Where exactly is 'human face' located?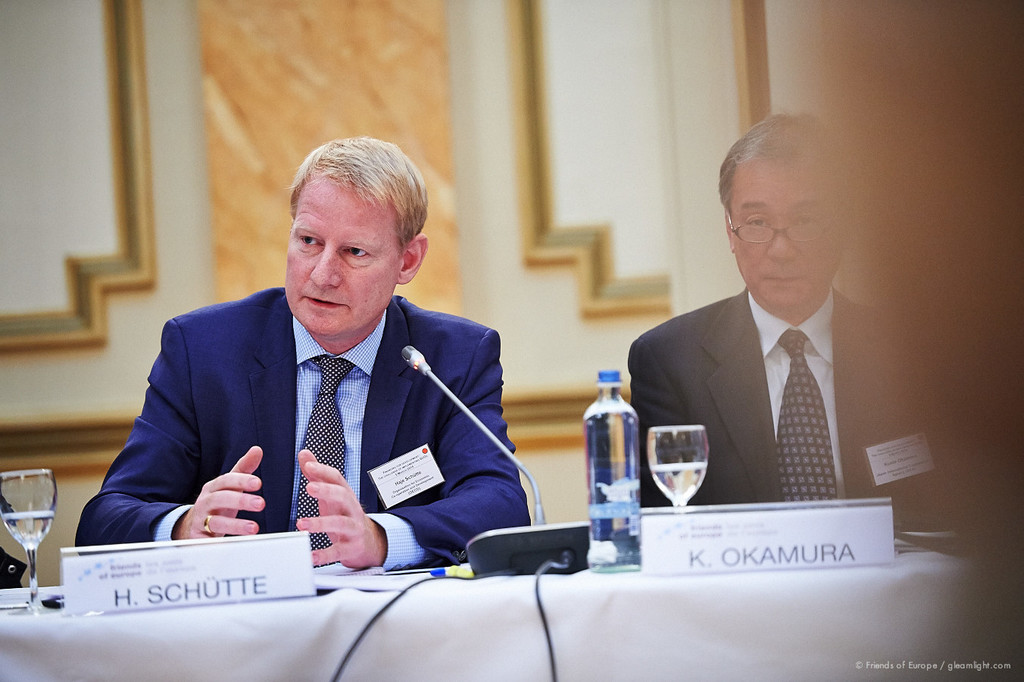
Its bounding box is BBox(287, 170, 401, 336).
